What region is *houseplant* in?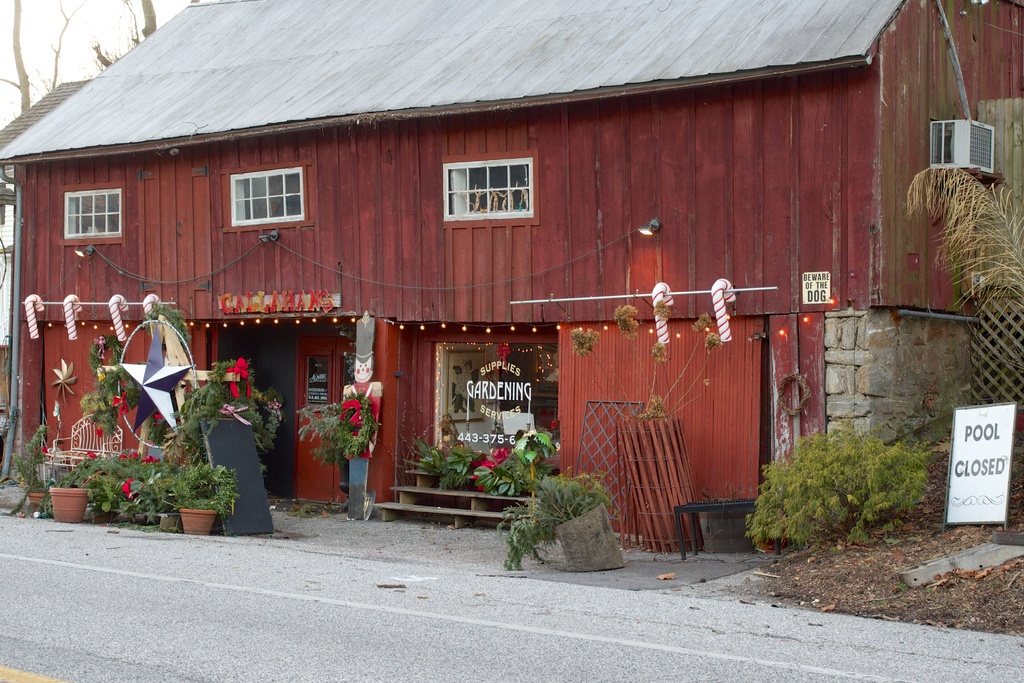
pyautogui.locateOnScreen(299, 399, 371, 465).
